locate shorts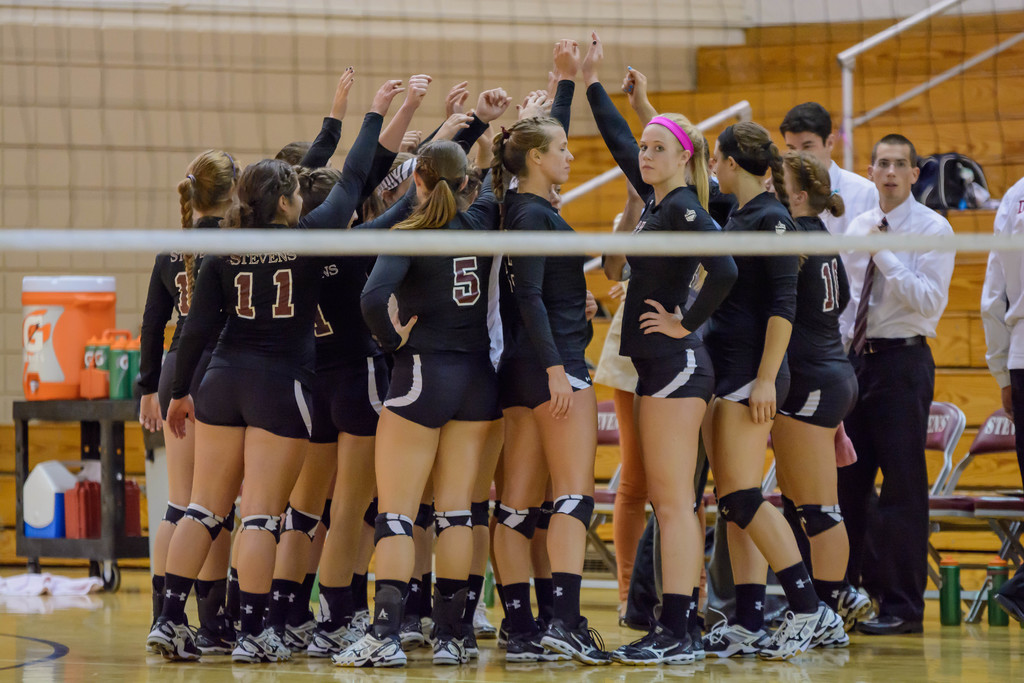
787,366,862,425
